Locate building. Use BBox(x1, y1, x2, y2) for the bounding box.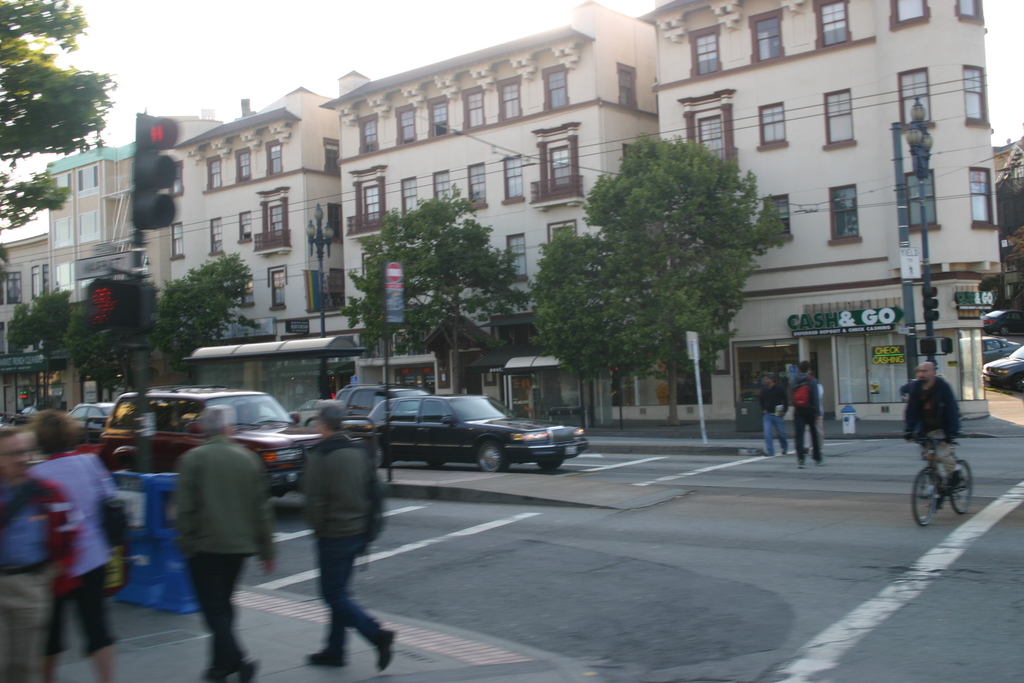
BBox(323, 0, 660, 432).
